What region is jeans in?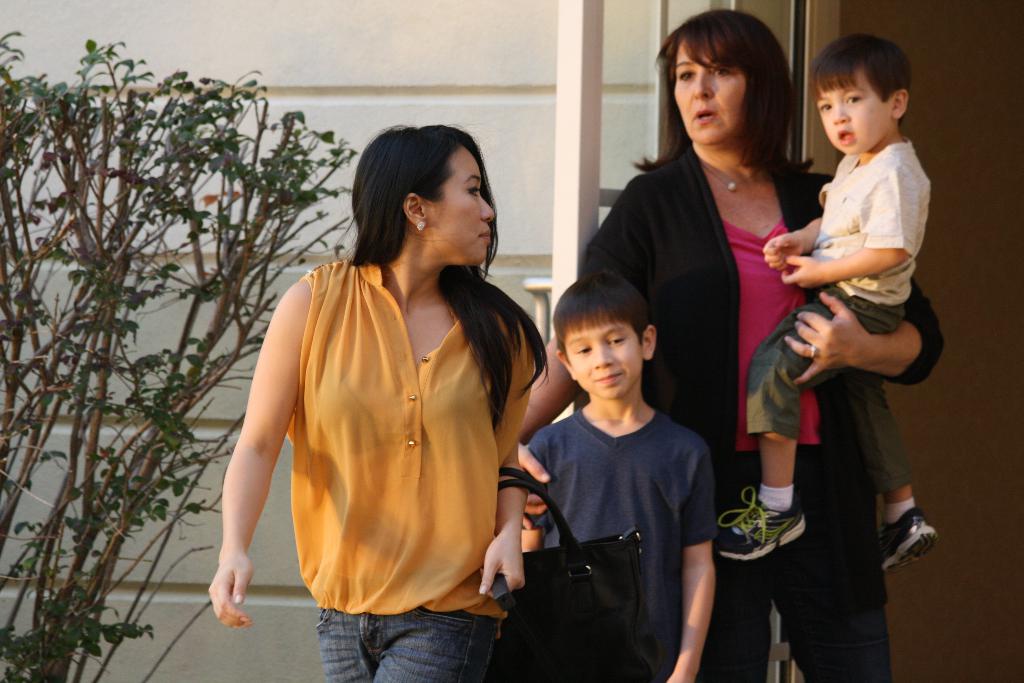
pyautogui.locateOnScreen(749, 284, 909, 488).
